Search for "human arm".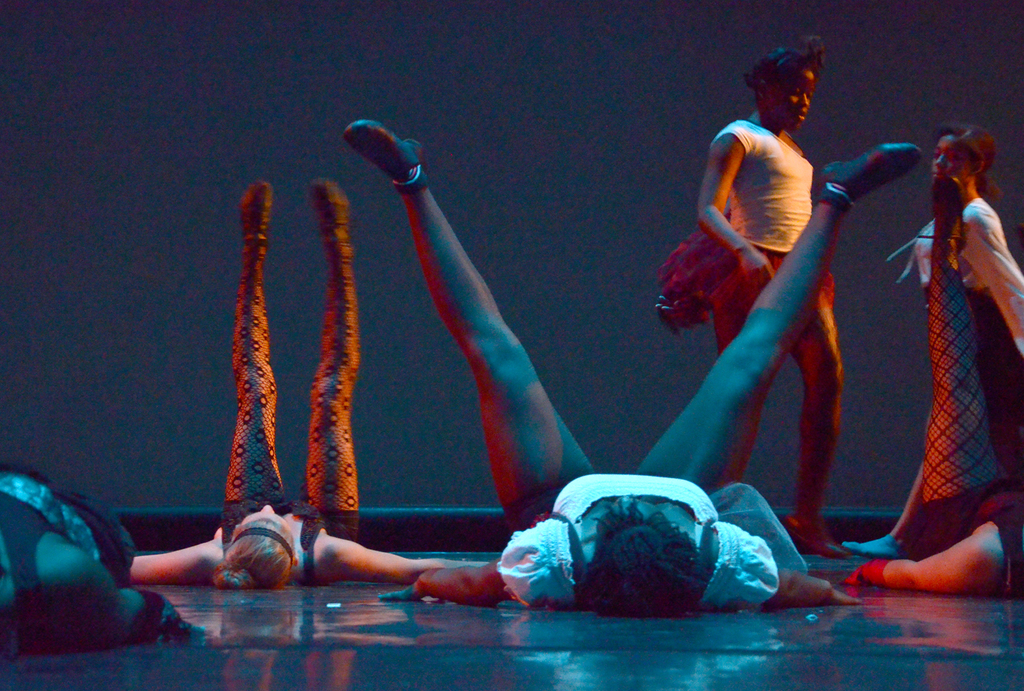
Found at bbox=[846, 532, 995, 592].
